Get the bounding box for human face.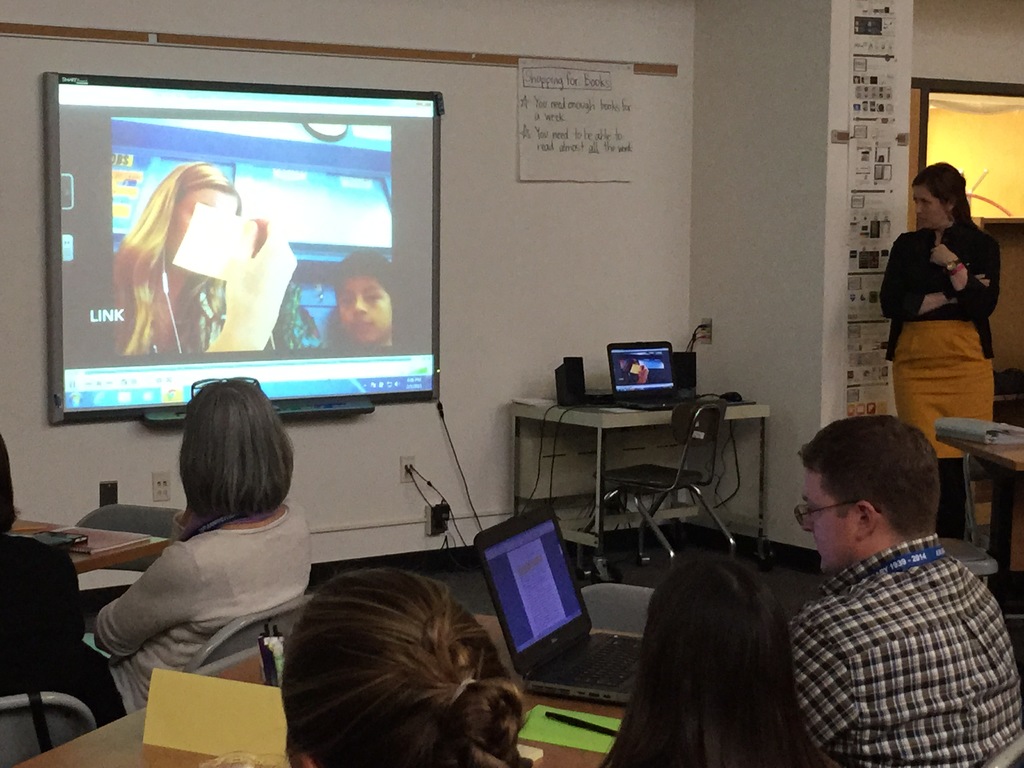
(794, 468, 851, 574).
